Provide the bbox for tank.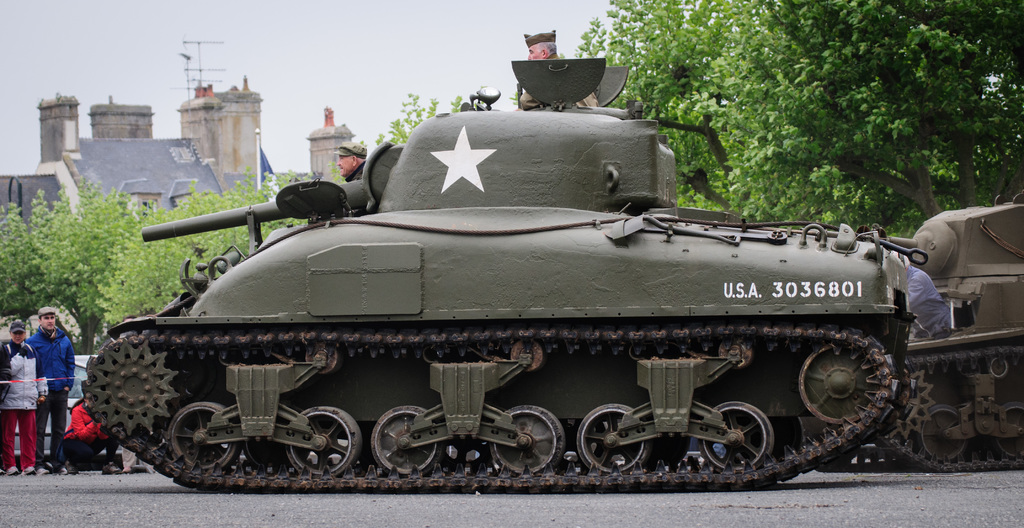
select_region(767, 196, 1023, 474).
